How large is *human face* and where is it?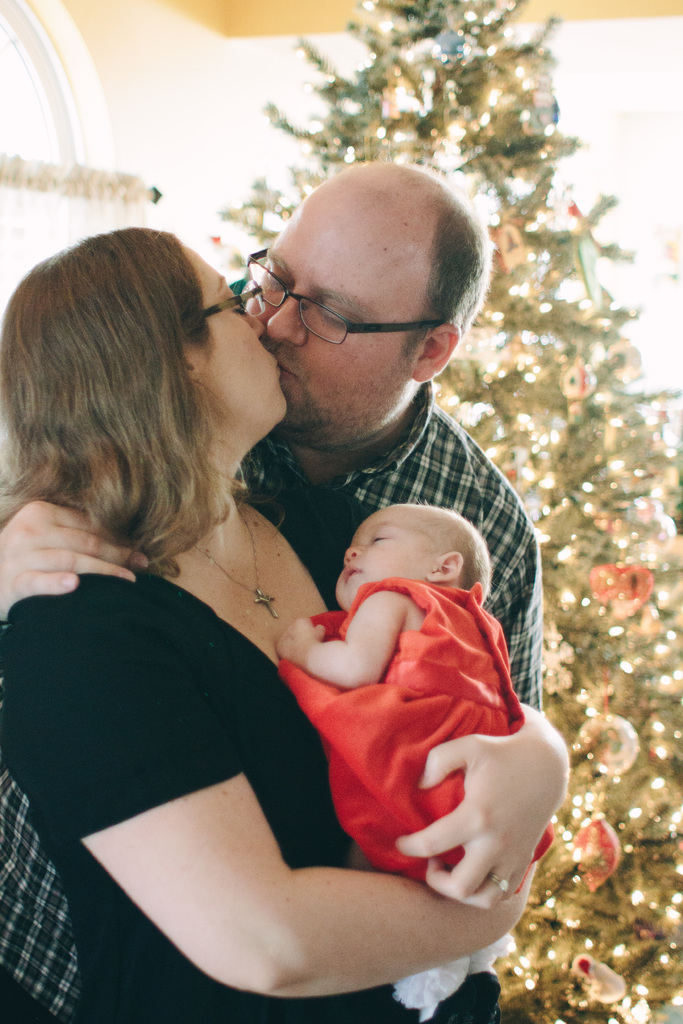
Bounding box: 252,195,407,442.
